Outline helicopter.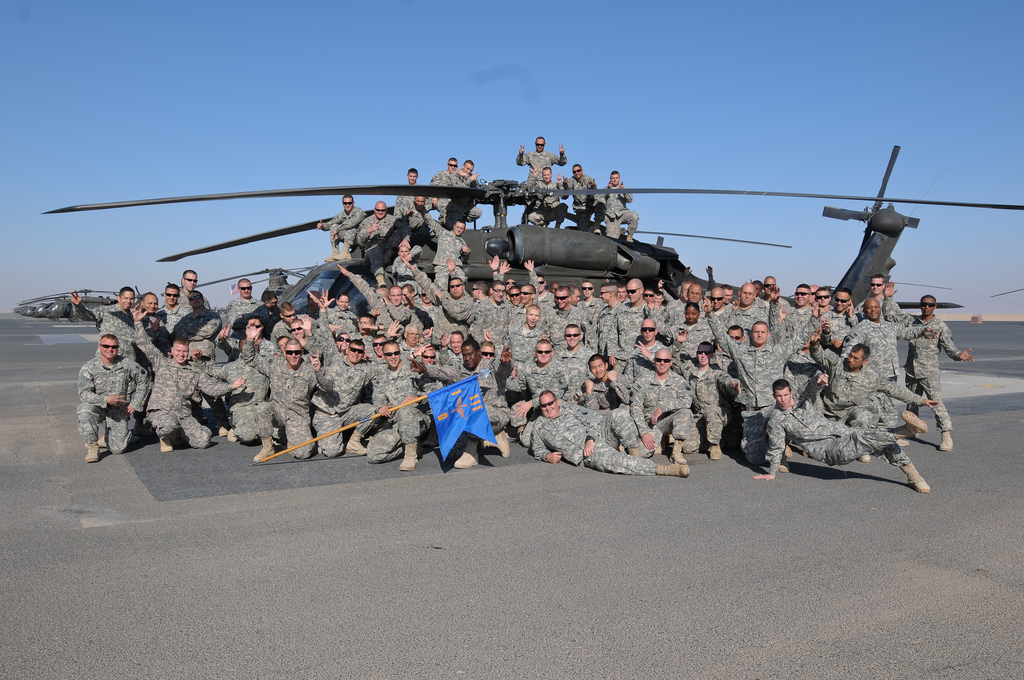
Outline: (x1=160, y1=262, x2=323, y2=308).
